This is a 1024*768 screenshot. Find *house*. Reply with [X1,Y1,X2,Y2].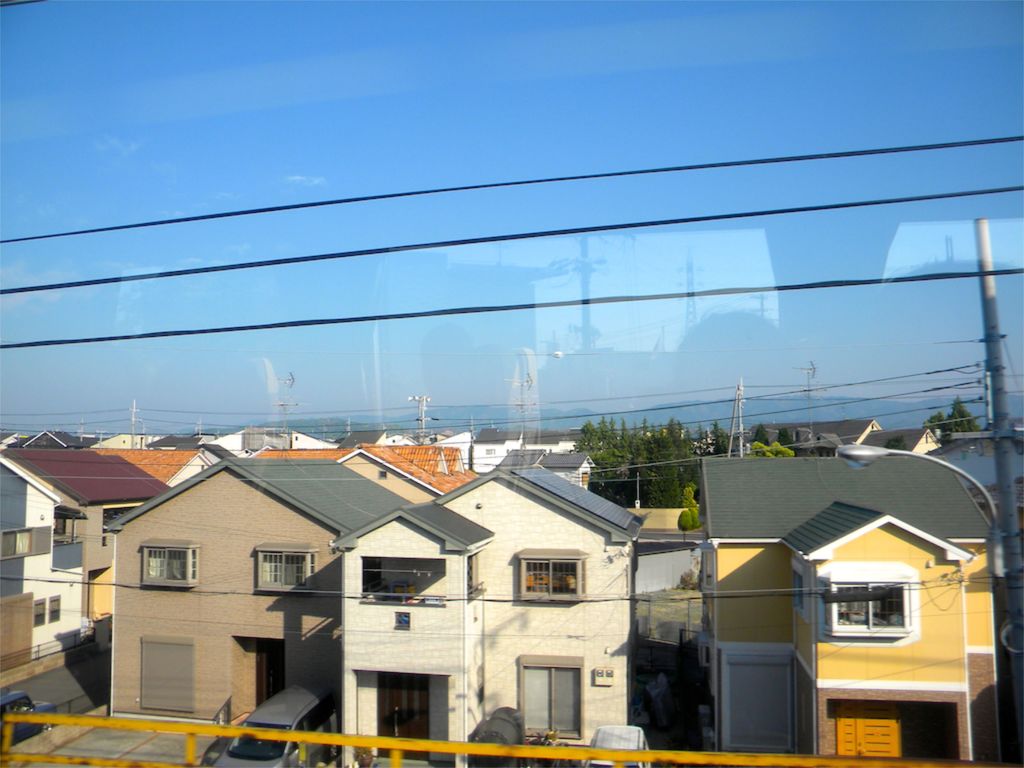
[749,426,1023,599].
